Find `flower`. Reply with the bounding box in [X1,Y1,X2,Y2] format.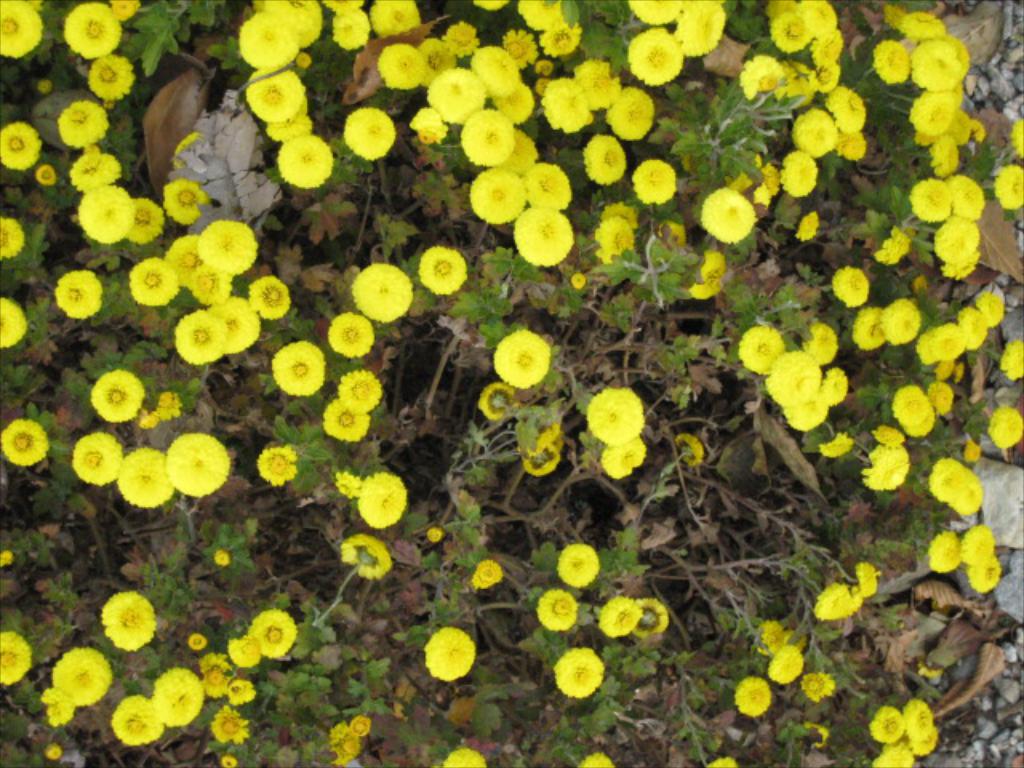
[766,642,800,686].
